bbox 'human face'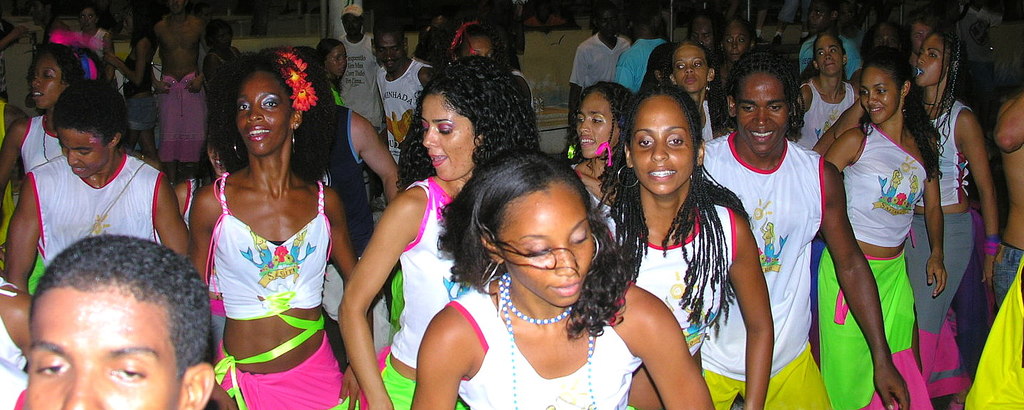
858 61 898 131
